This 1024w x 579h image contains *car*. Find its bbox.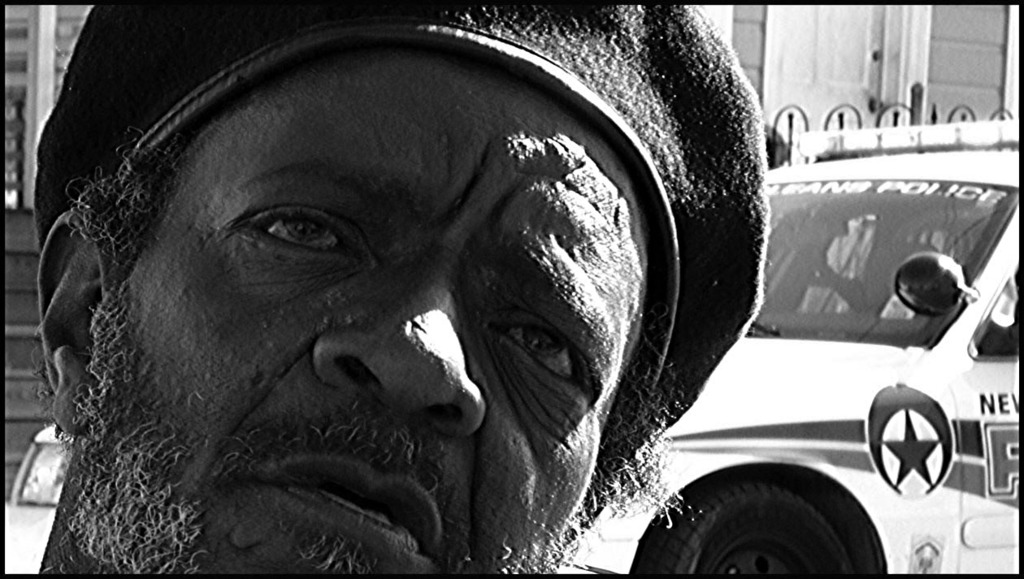
562/136/1023/578.
